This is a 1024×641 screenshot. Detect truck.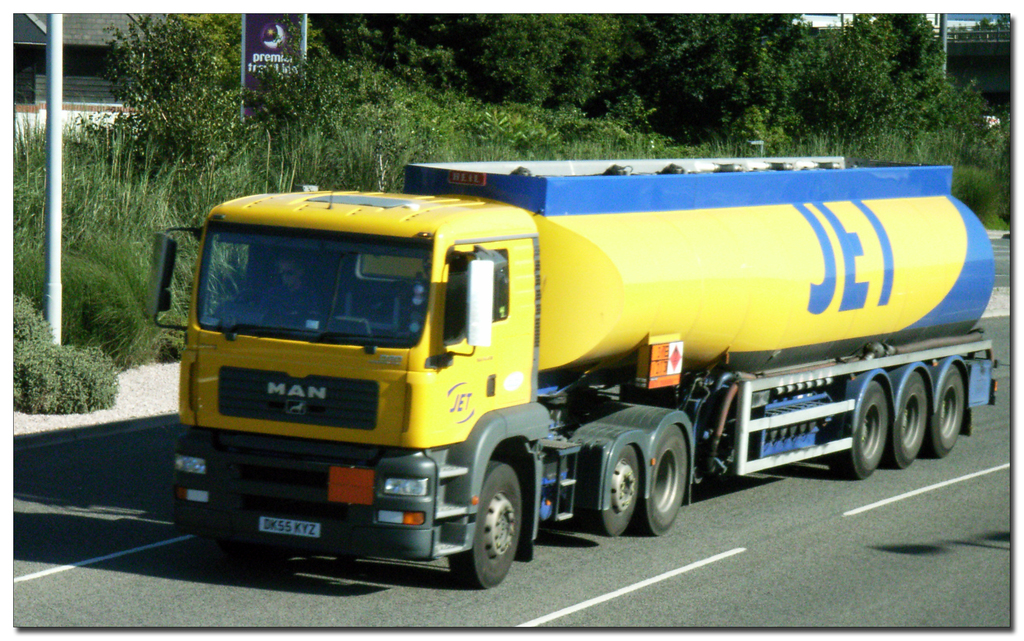
region(156, 154, 968, 584).
